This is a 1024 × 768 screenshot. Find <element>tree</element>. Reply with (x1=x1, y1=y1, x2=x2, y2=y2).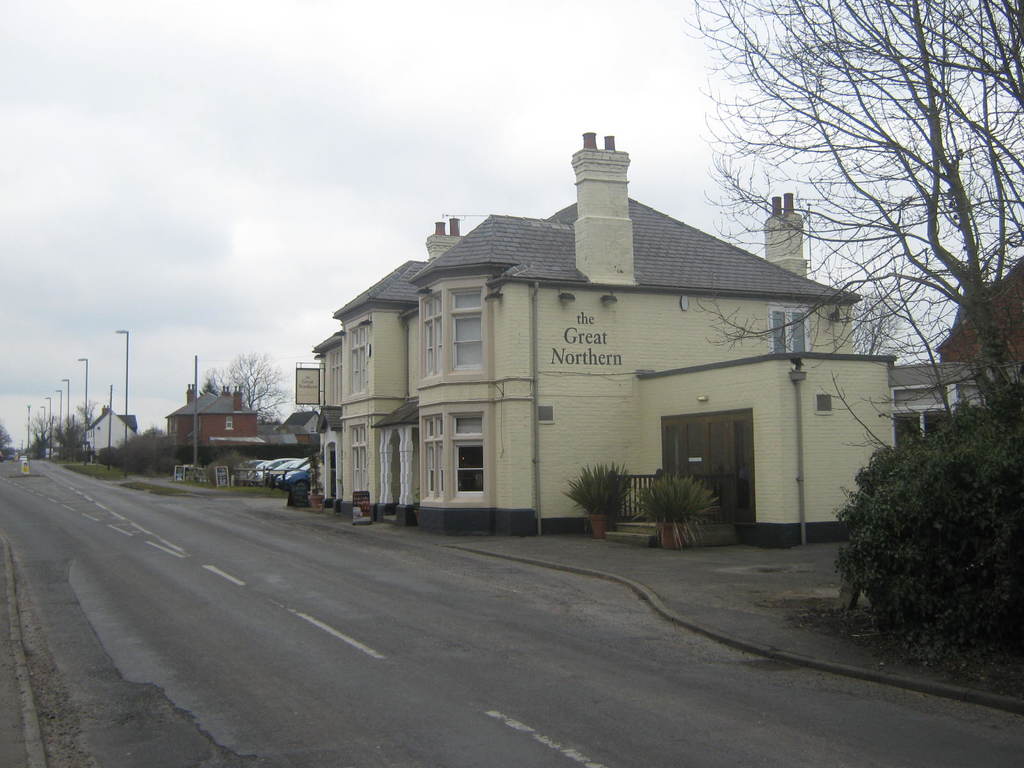
(x1=0, y1=420, x2=13, y2=461).
